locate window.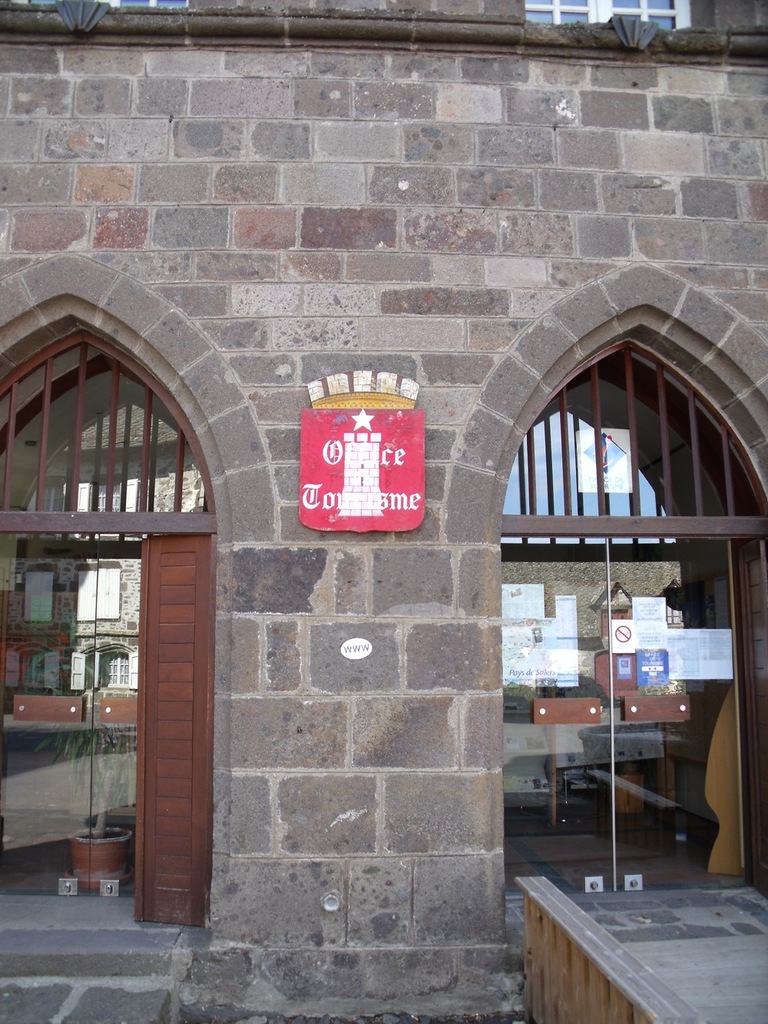
Bounding box: Rect(667, 606, 682, 624).
